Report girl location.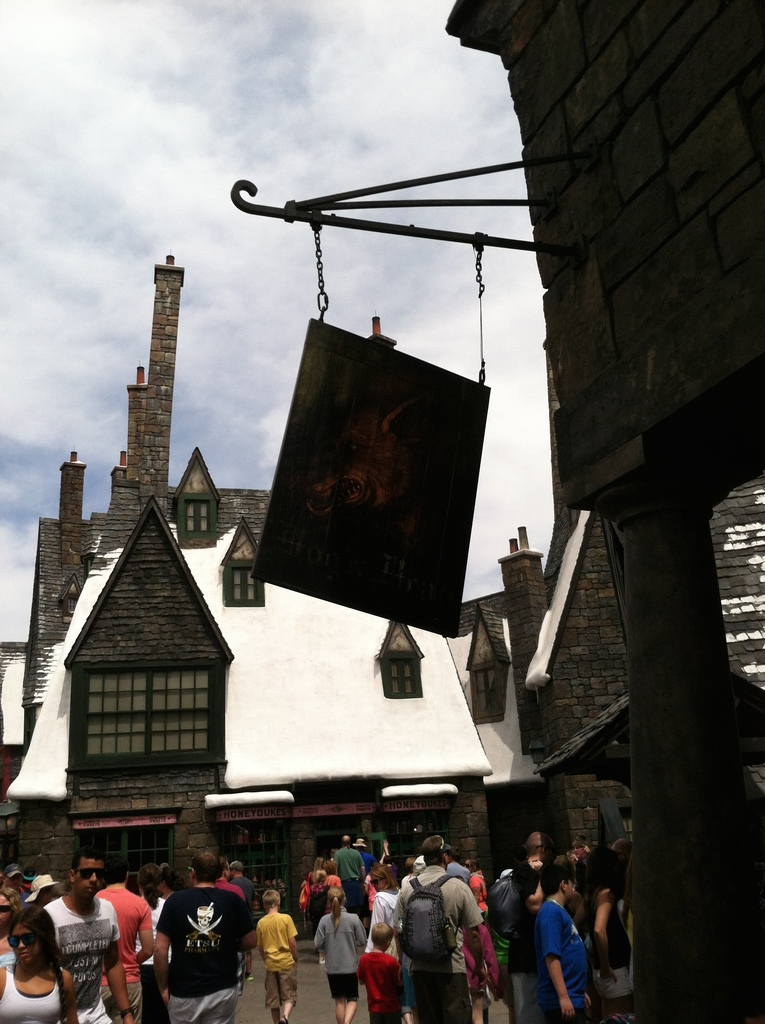
Report: <bbox>309, 888, 368, 1023</bbox>.
